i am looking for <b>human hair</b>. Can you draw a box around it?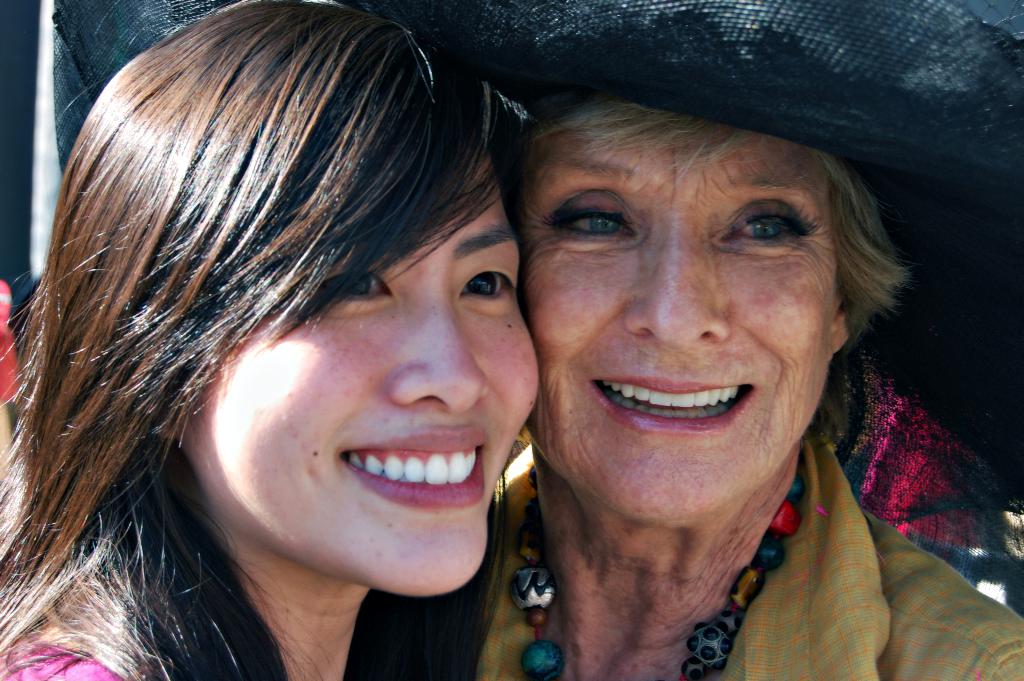
Sure, the bounding box is l=13, t=16, r=554, b=653.
